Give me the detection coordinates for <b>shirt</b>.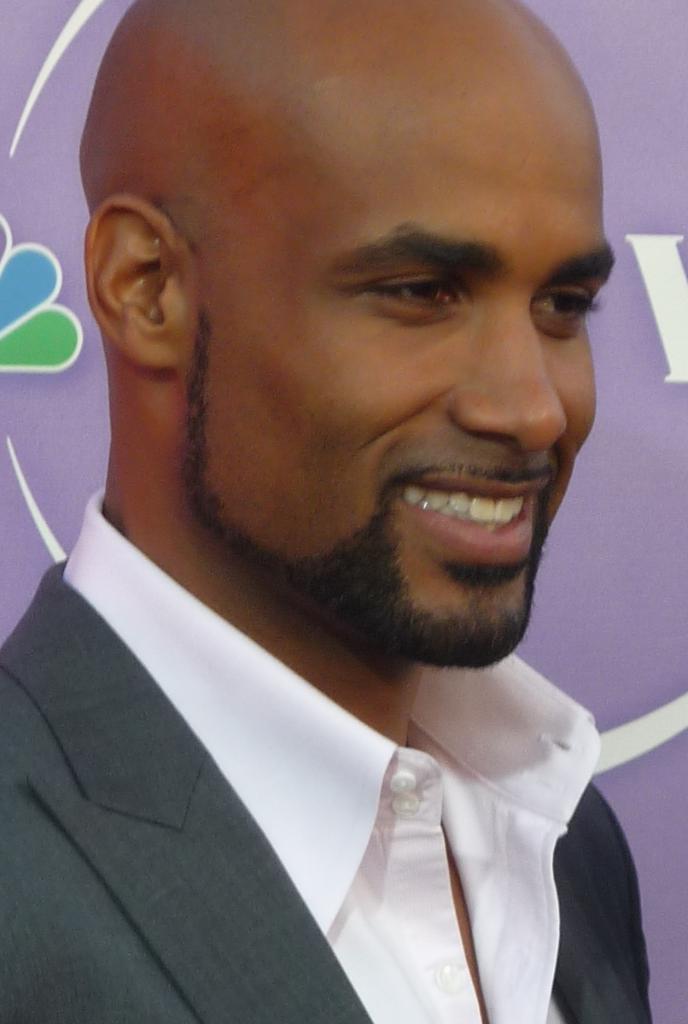
{"left": 63, "top": 492, "right": 601, "bottom": 1017}.
